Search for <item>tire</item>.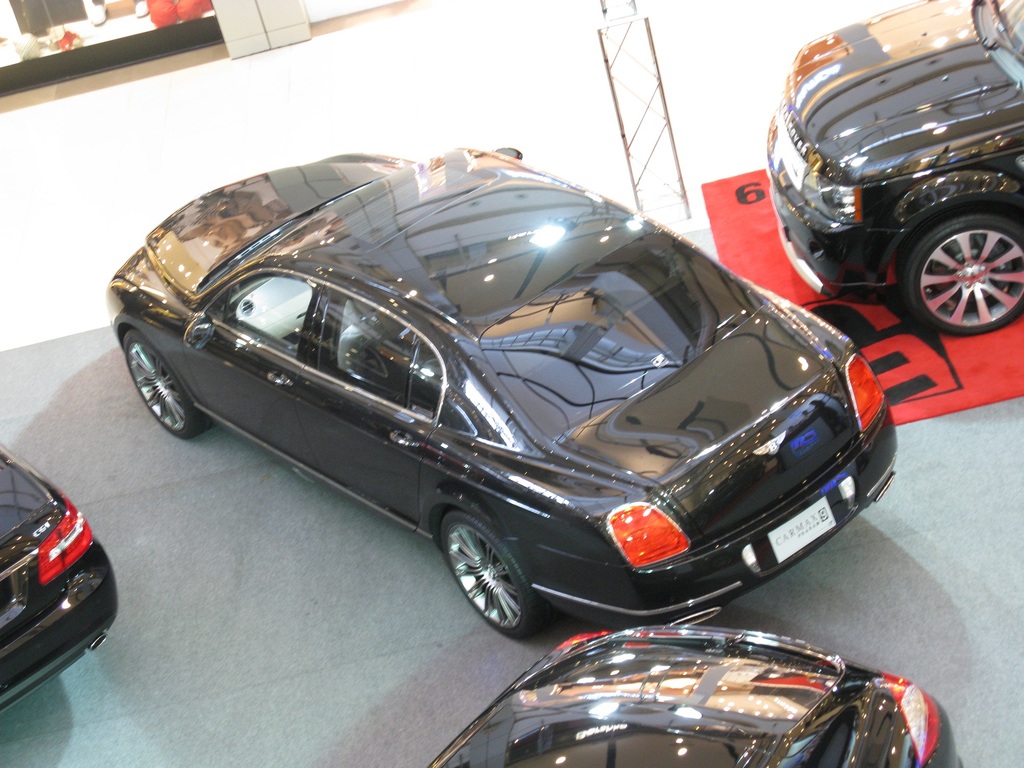
Found at l=123, t=322, r=217, b=441.
